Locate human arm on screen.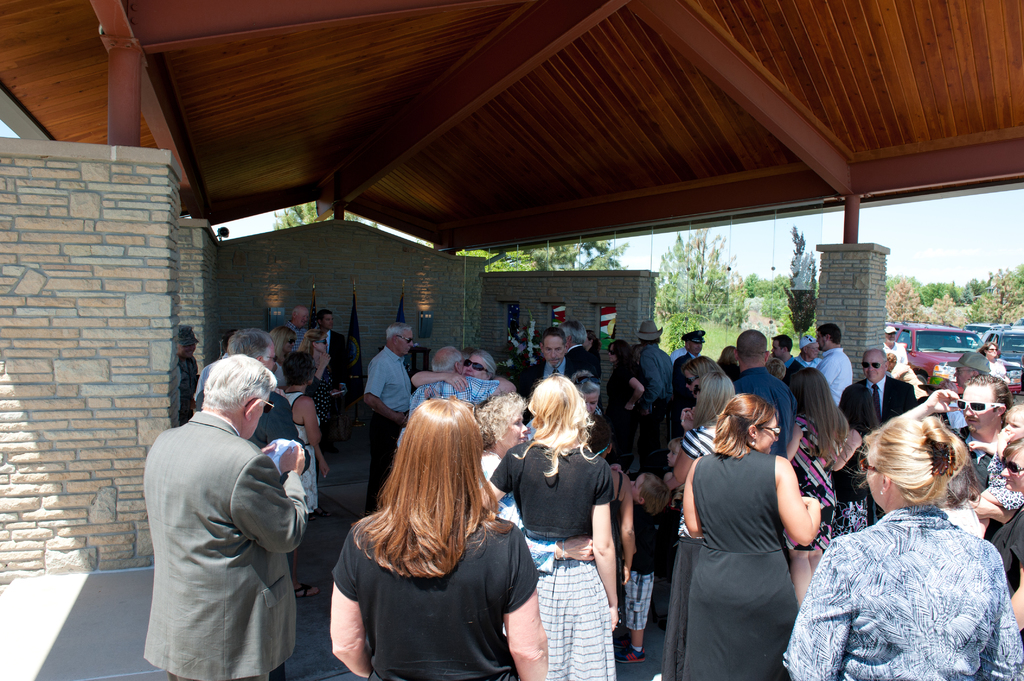
On screen at (left=787, top=541, right=844, bottom=680).
